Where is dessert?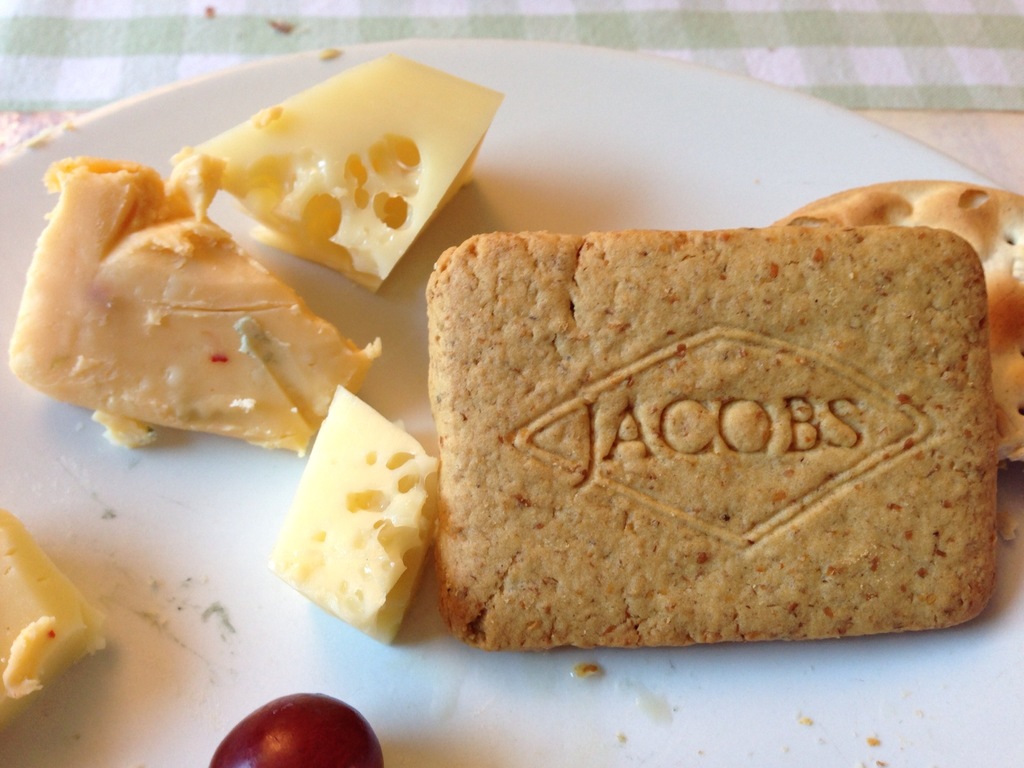
(left=764, top=185, right=1023, bottom=467).
